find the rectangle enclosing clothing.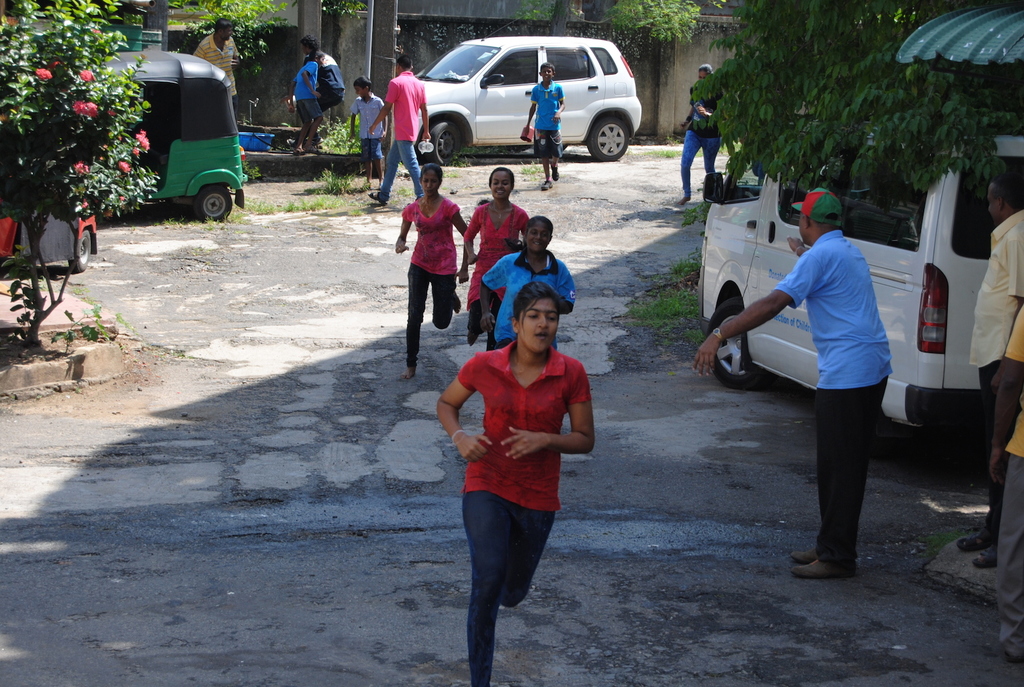
locate(350, 91, 384, 162).
